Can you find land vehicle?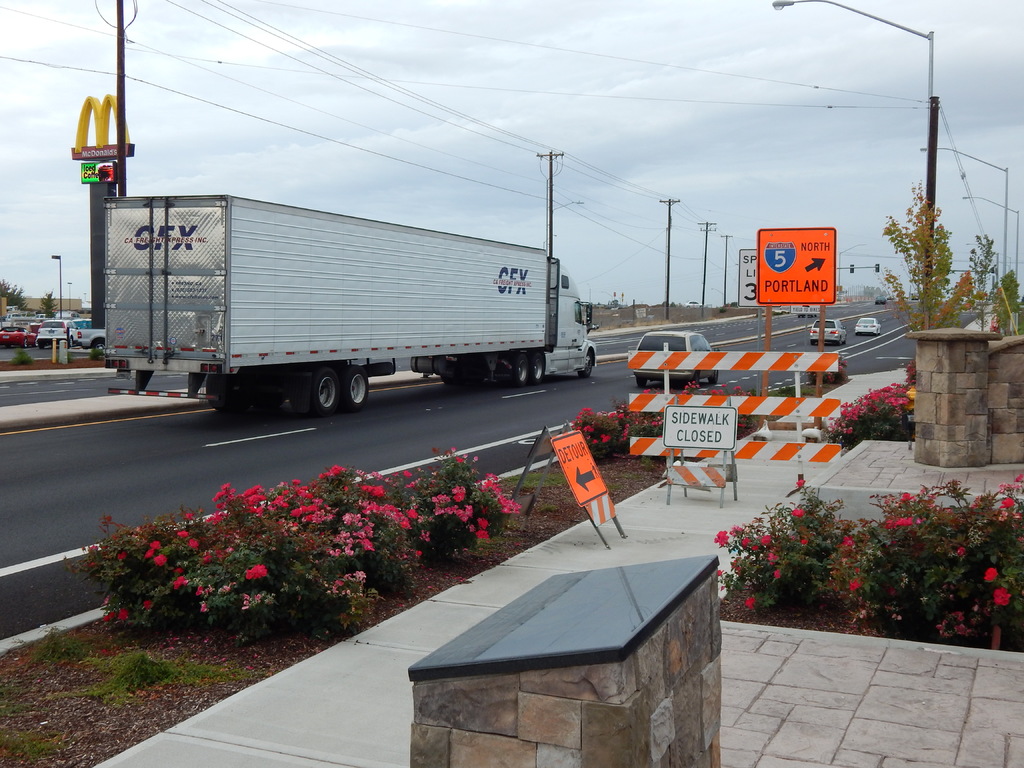
Yes, bounding box: box(686, 297, 702, 305).
